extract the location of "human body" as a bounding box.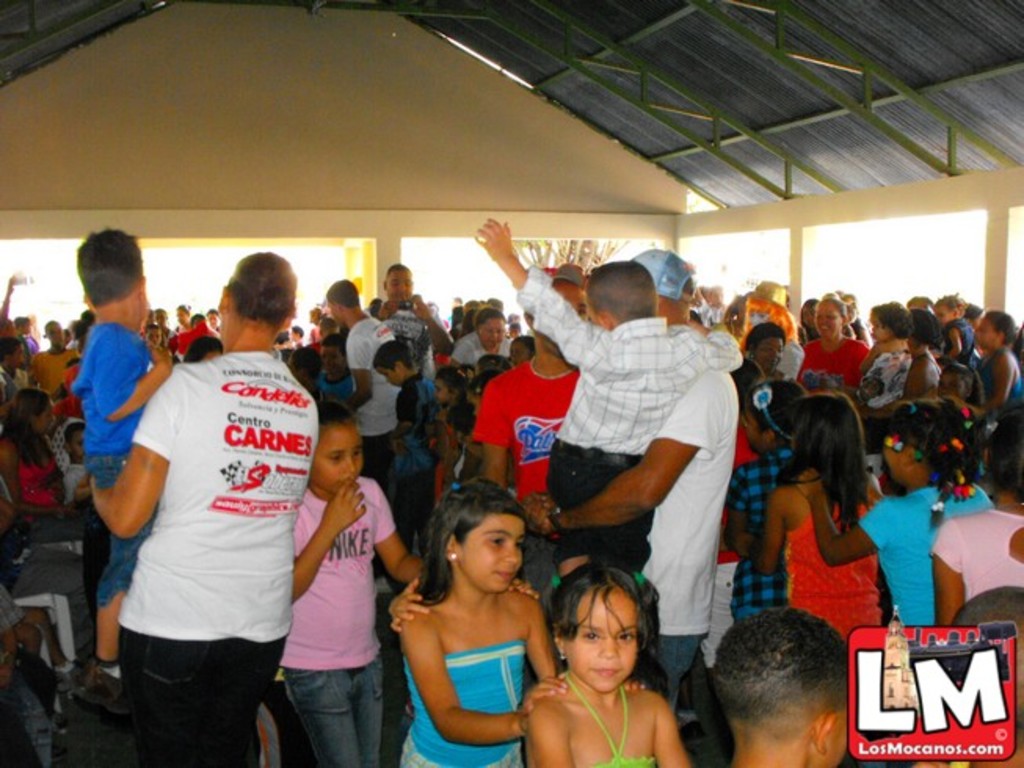
region(78, 317, 174, 658).
